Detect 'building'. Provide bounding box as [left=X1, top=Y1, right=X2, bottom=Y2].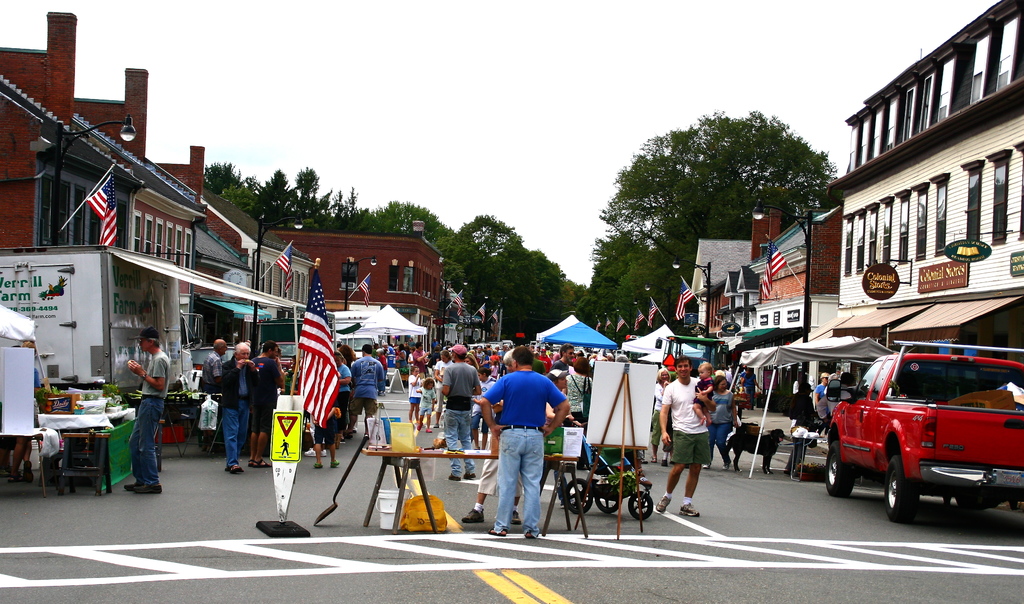
[left=821, top=0, right=1023, bottom=363].
